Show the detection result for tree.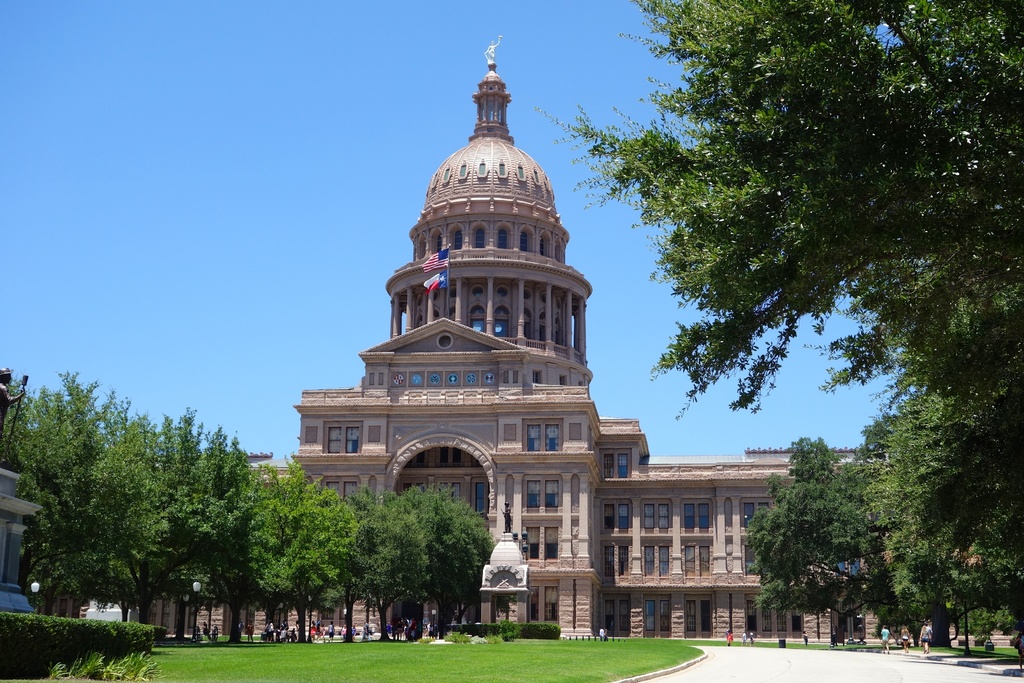
{"x1": 378, "y1": 479, "x2": 502, "y2": 650}.
